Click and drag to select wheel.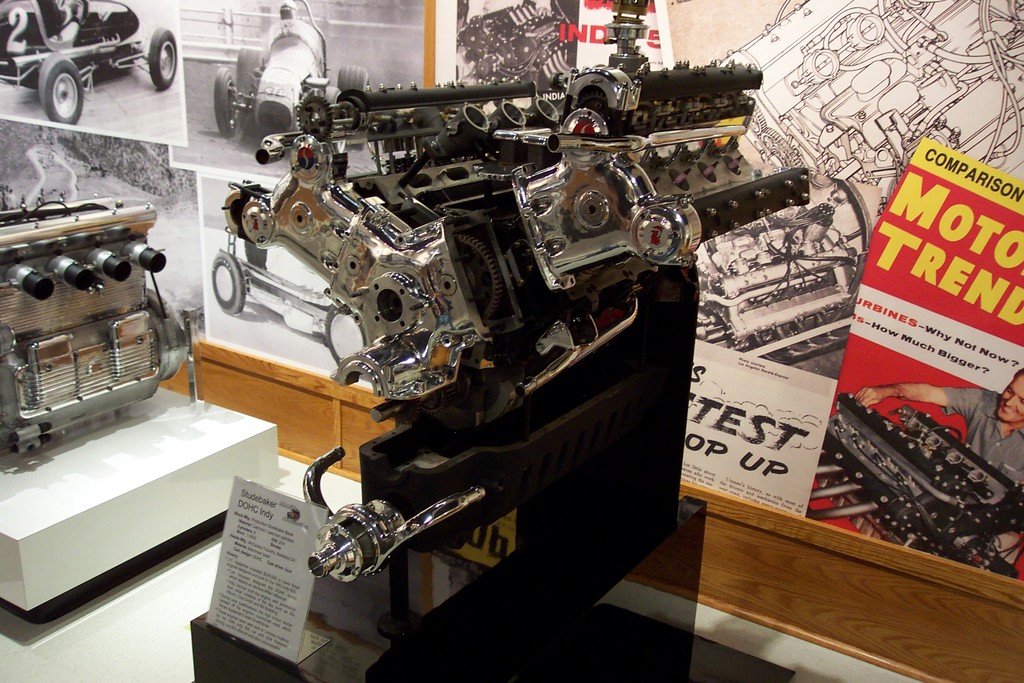
Selection: [x1=37, y1=53, x2=84, y2=124].
